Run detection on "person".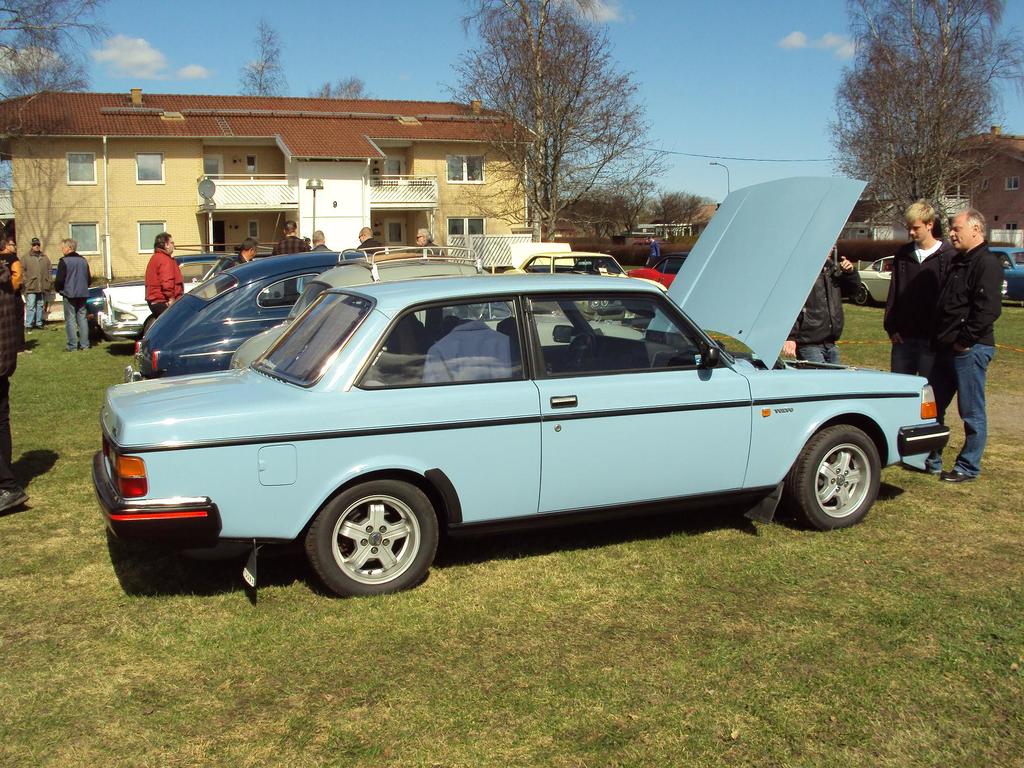
Result: region(311, 230, 333, 252).
